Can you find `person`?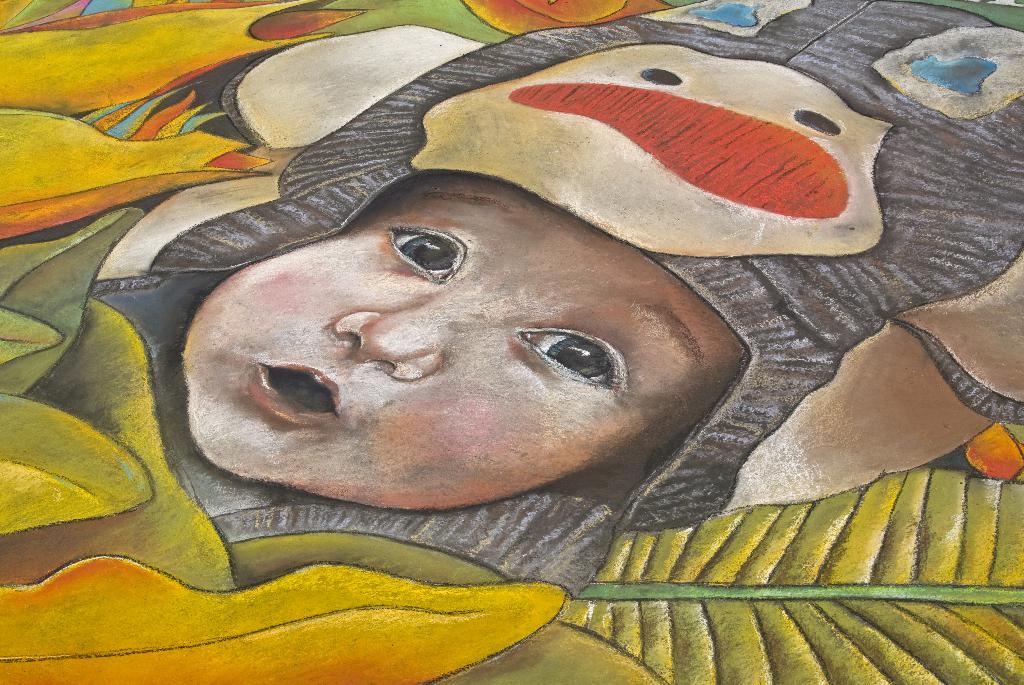
Yes, bounding box: BBox(51, 49, 853, 642).
